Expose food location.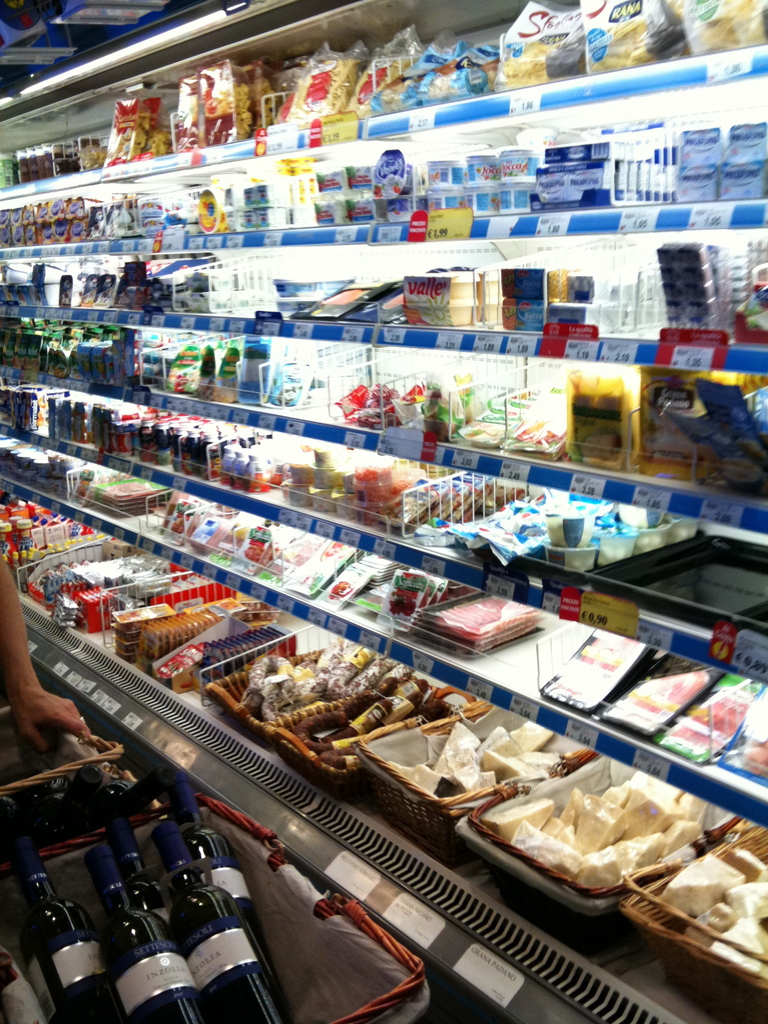
Exposed at 663, 847, 767, 972.
